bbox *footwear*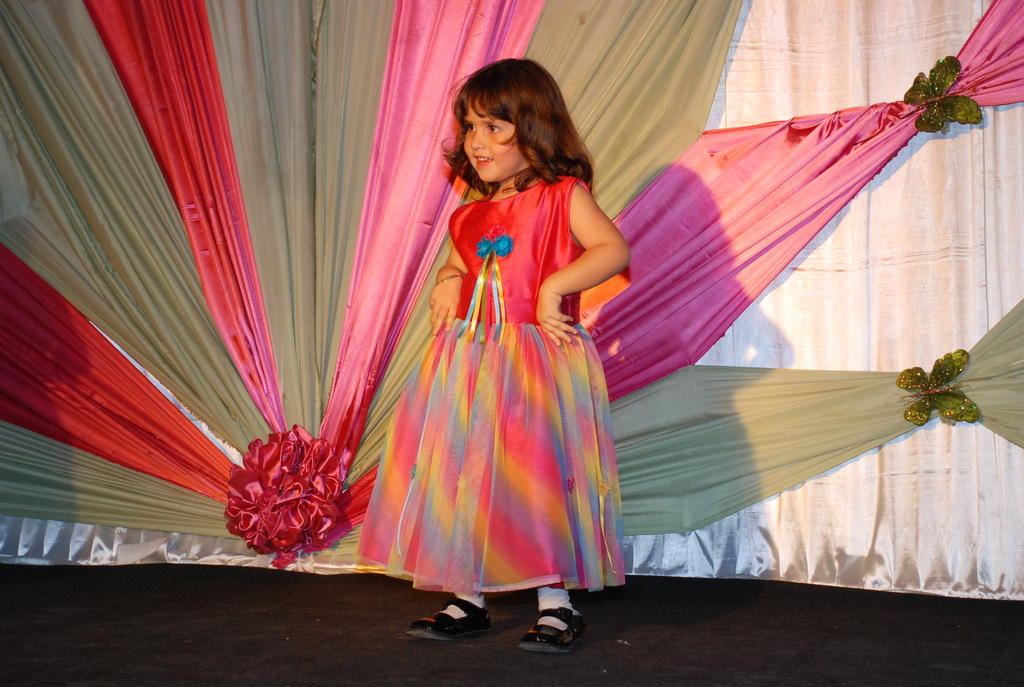
region(404, 600, 497, 641)
